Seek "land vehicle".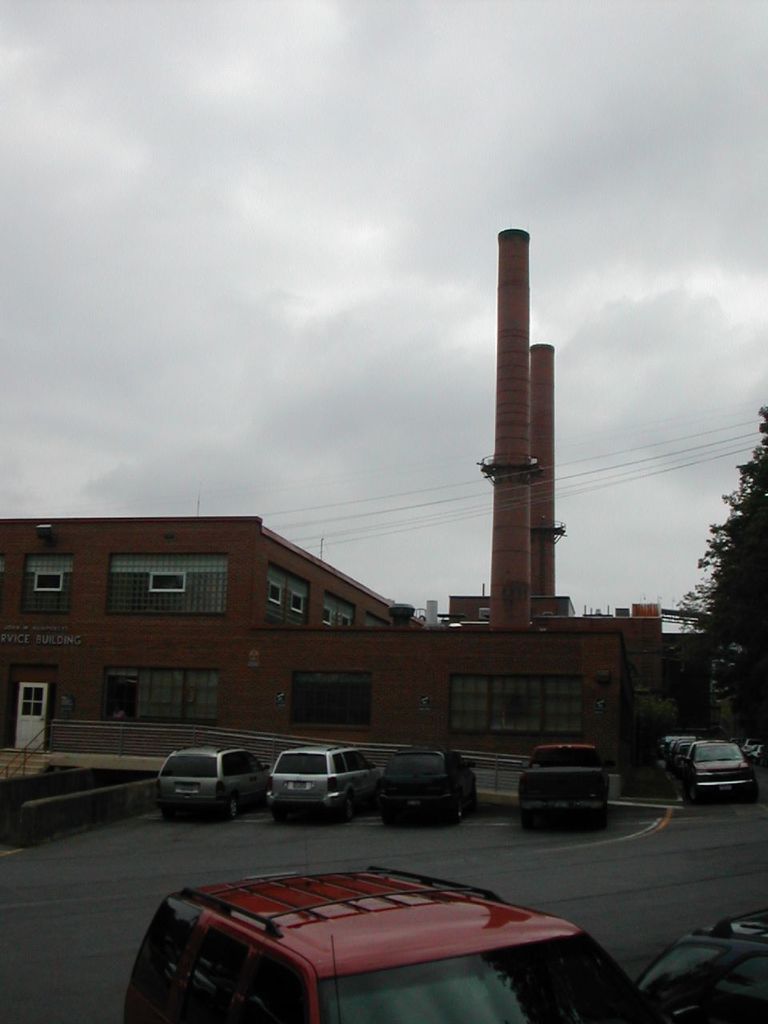
<bbox>742, 741, 755, 757</bbox>.
